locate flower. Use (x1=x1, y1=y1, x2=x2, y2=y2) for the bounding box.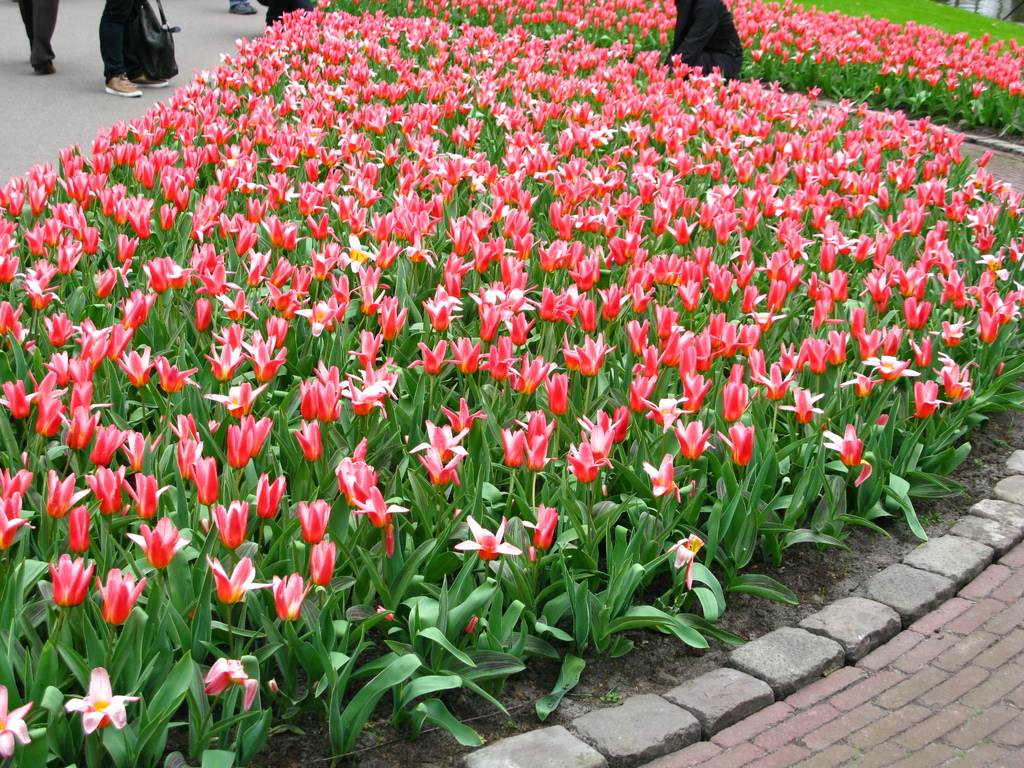
(x1=864, y1=353, x2=913, y2=380).
